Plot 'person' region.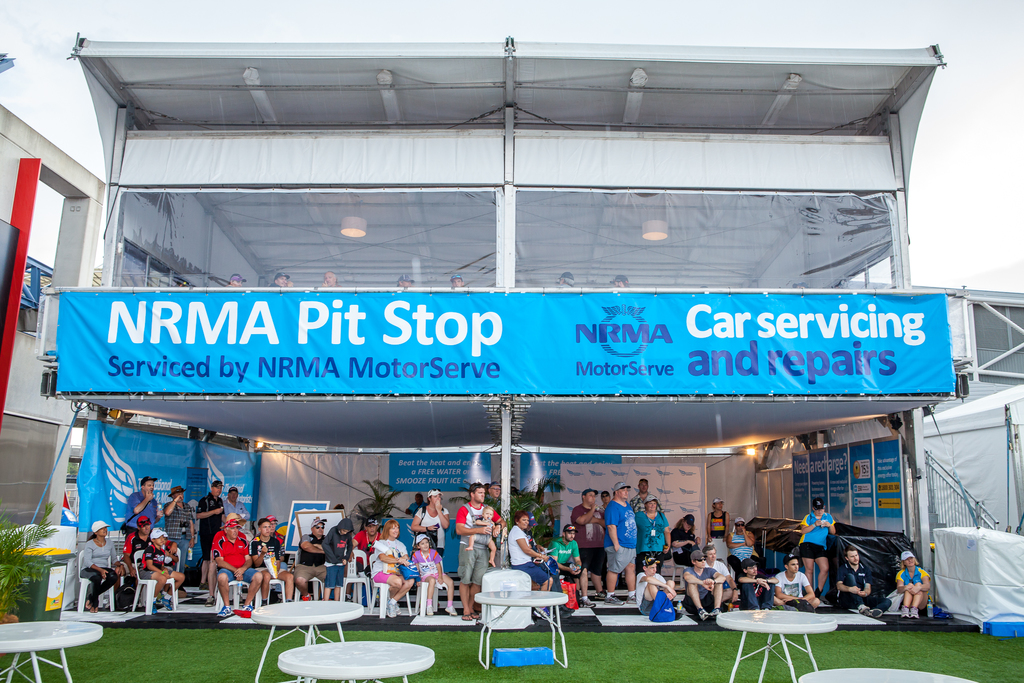
Plotted at <box>558,271,574,285</box>.
